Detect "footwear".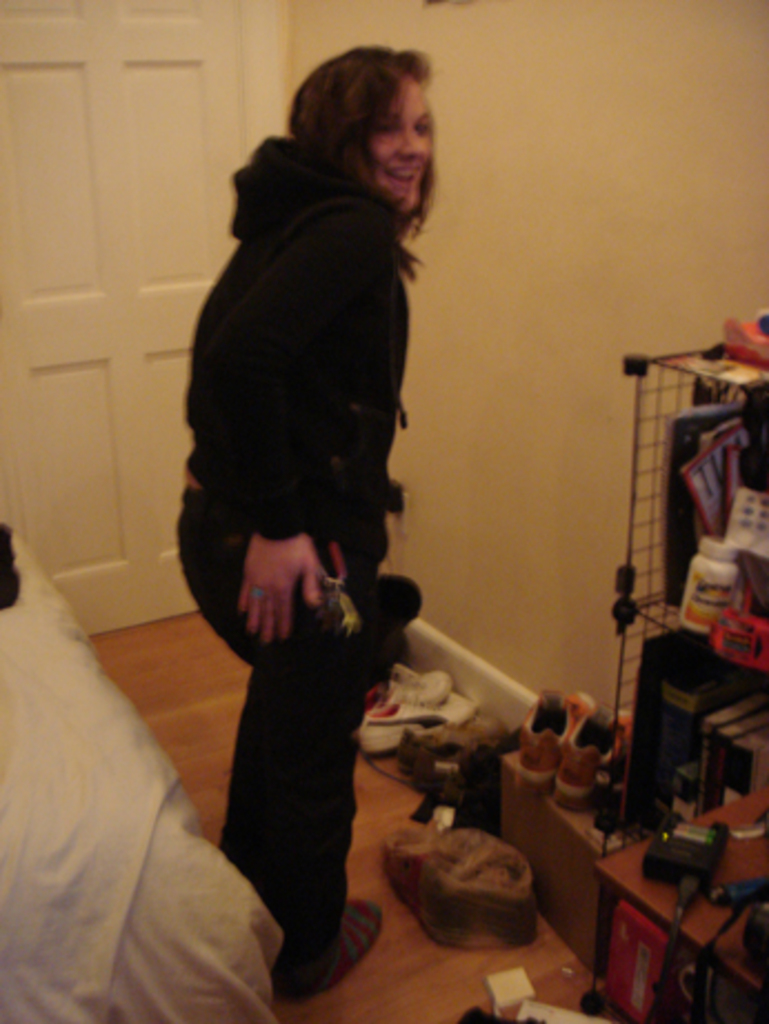
Detected at detection(349, 686, 467, 755).
